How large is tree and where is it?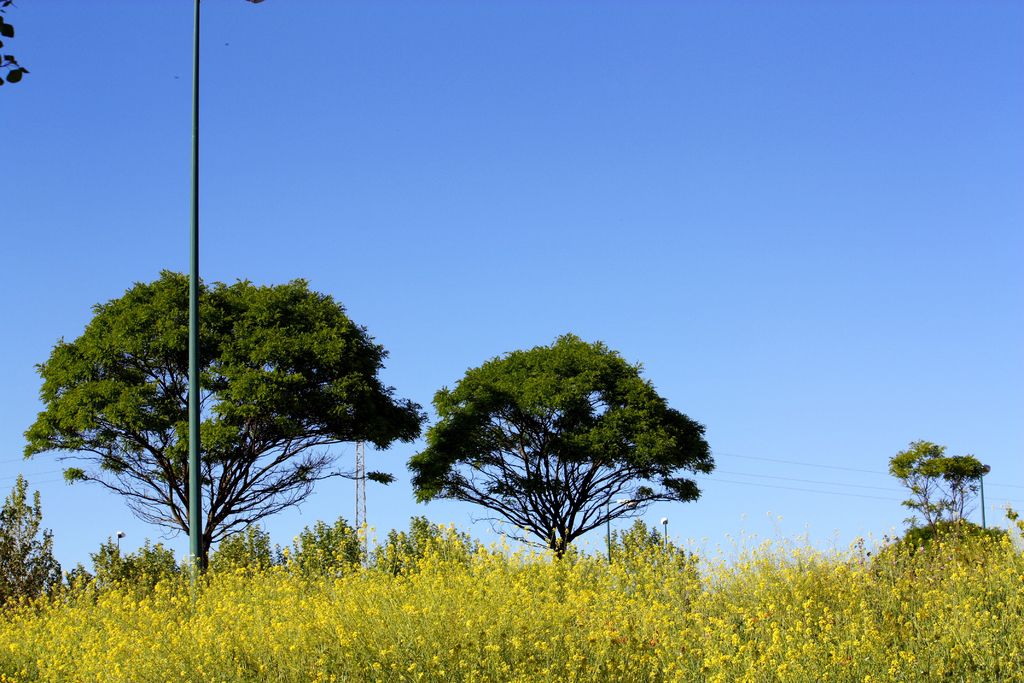
Bounding box: left=409, top=335, right=717, bottom=565.
